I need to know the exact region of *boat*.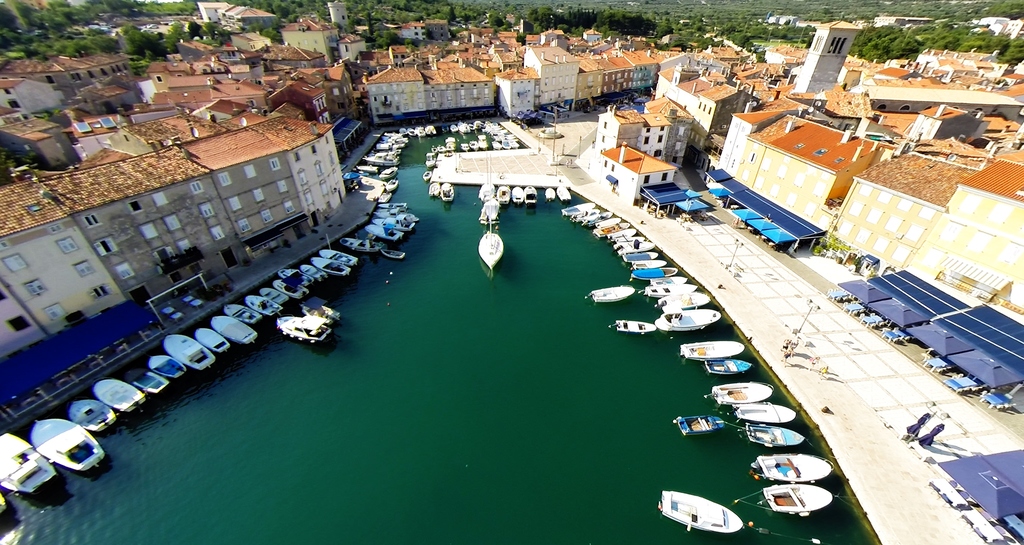
Region: (x1=483, y1=185, x2=493, y2=206).
